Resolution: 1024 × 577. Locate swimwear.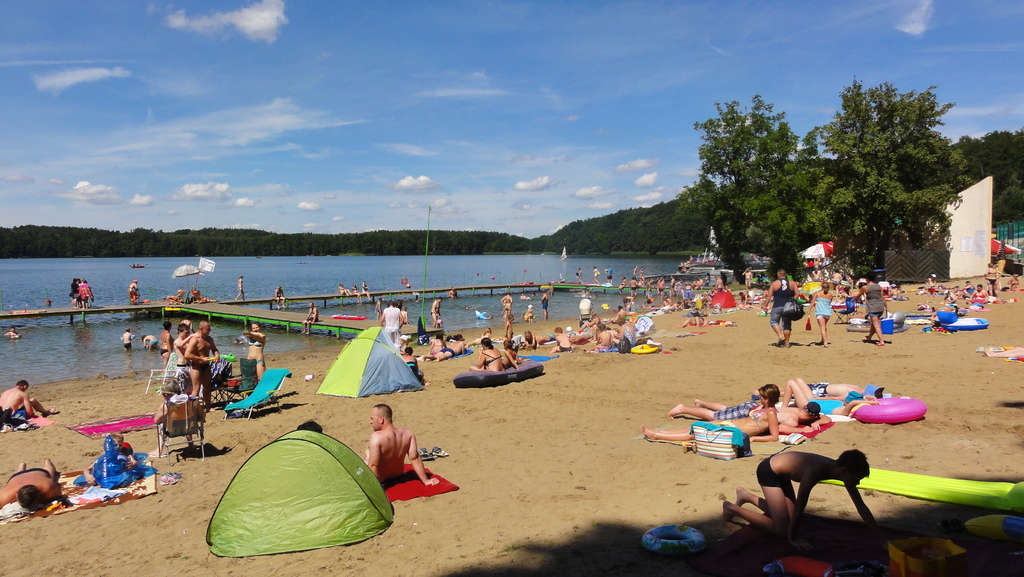
Rect(173, 358, 191, 387).
